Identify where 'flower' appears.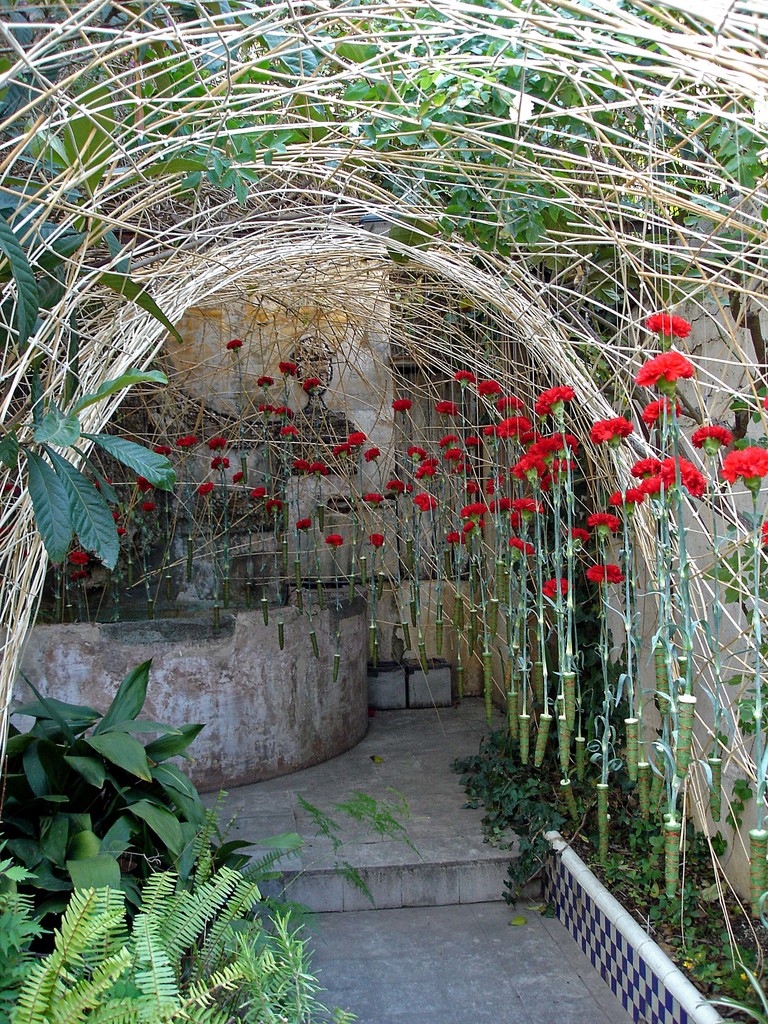
Appears at region(460, 433, 479, 448).
